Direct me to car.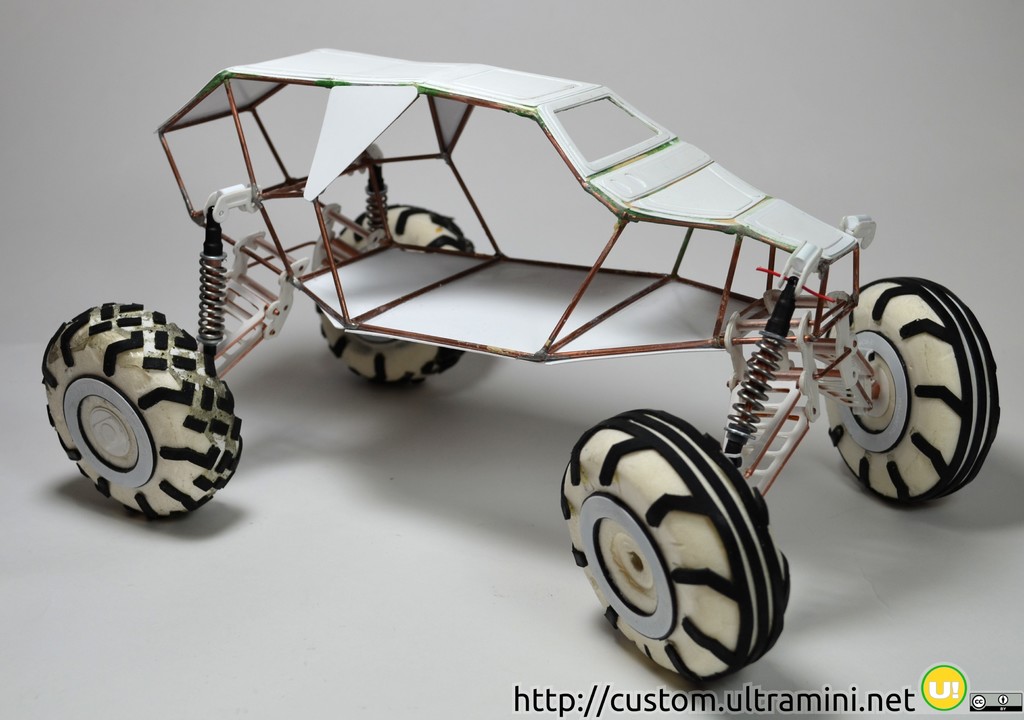
Direction: bbox=(38, 45, 1000, 689).
